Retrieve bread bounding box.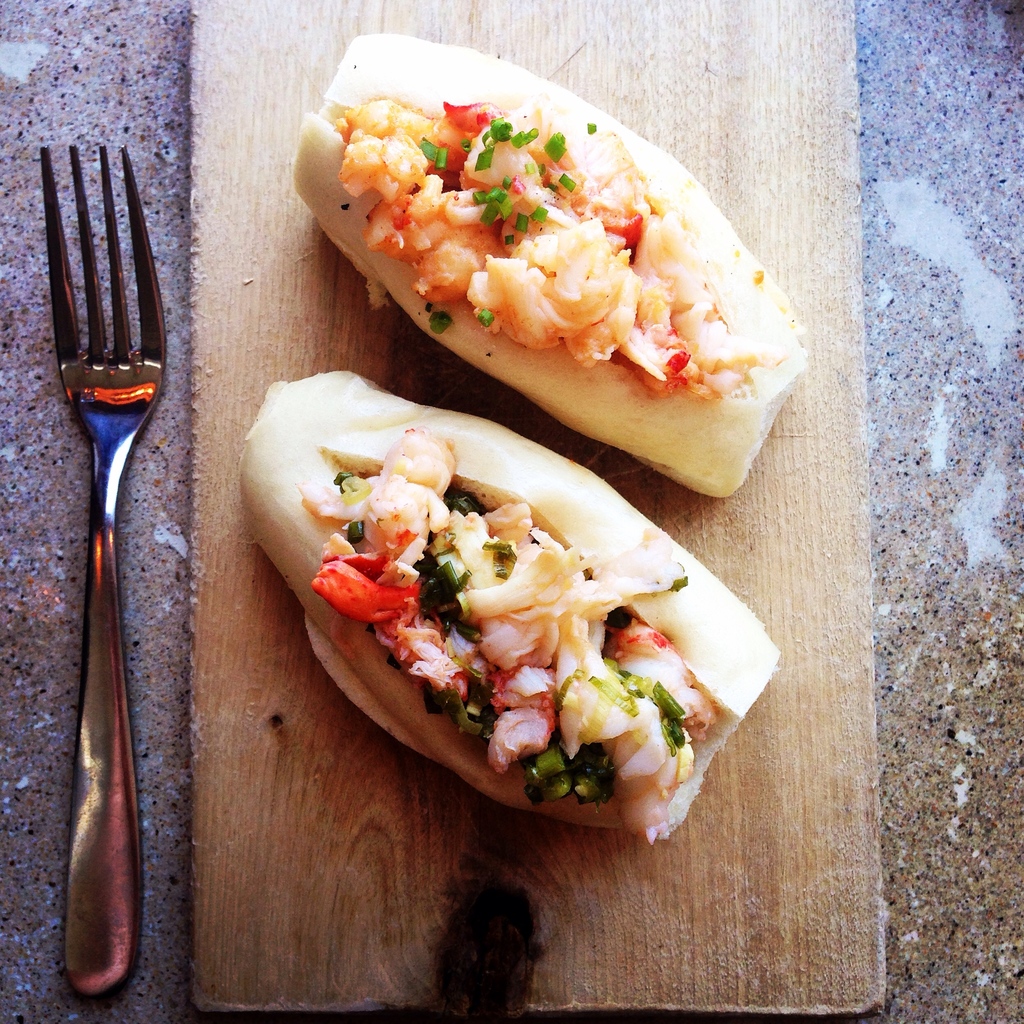
Bounding box: [287,33,812,498].
